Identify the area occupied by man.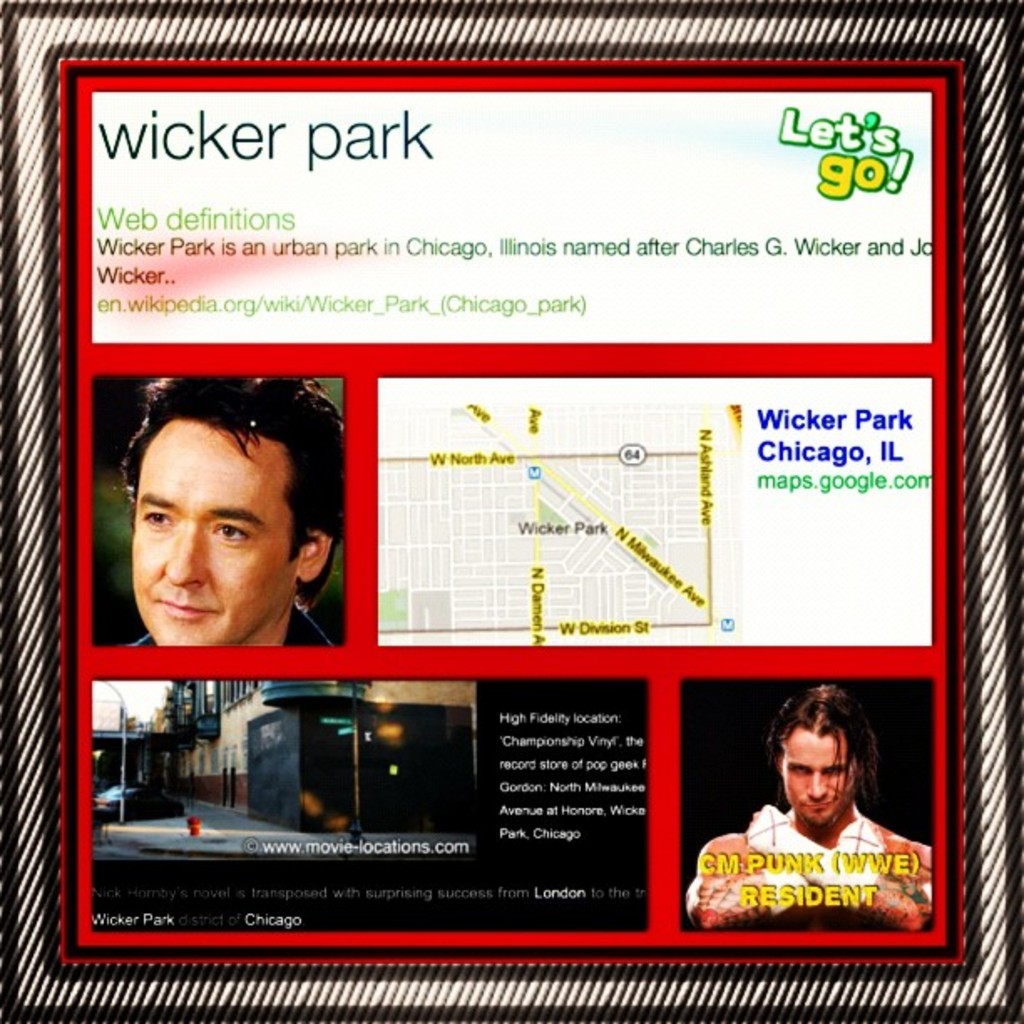
Area: [x1=688, y1=686, x2=934, y2=930].
